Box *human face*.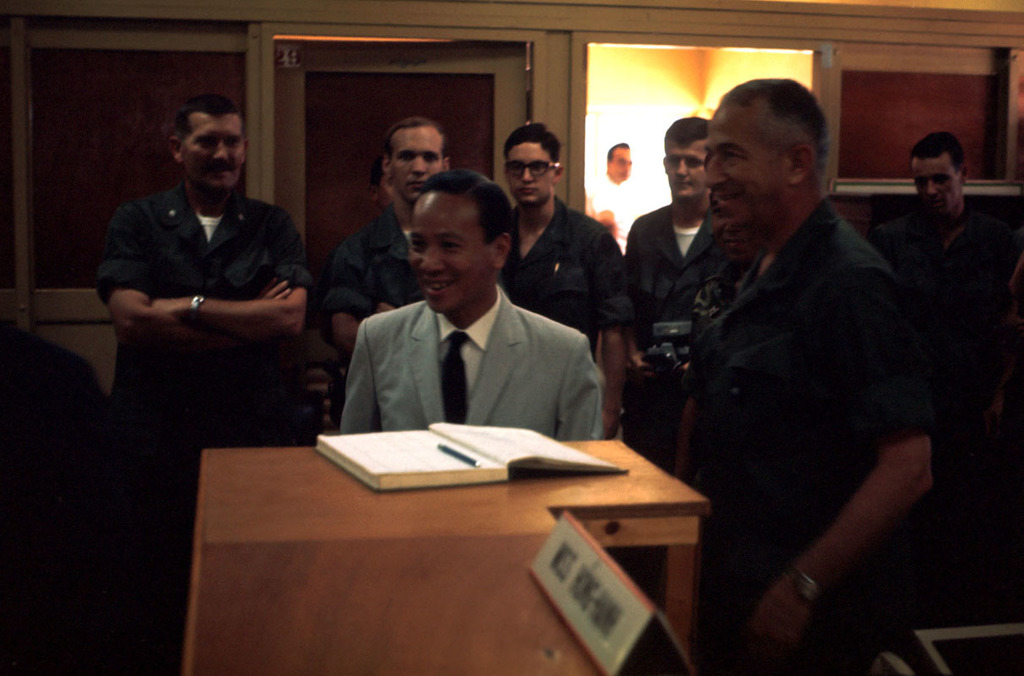
x1=663 y1=139 x2=706 y2=199.
